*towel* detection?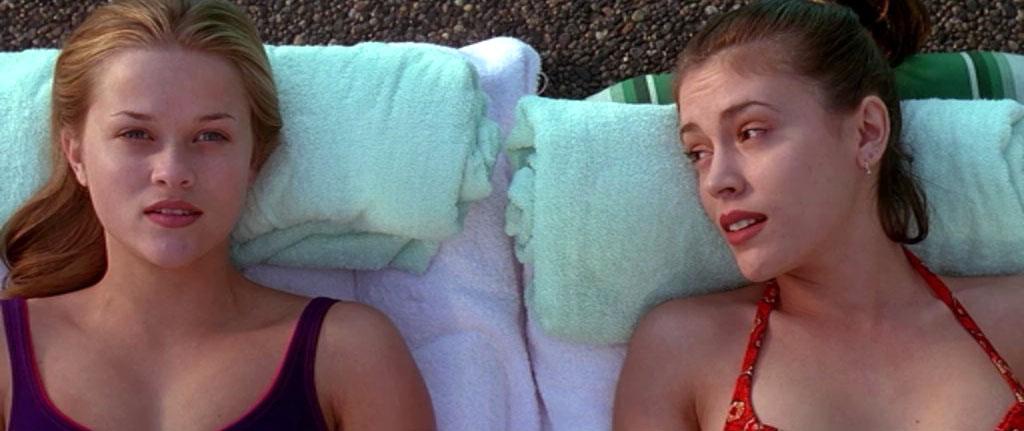
region(0, 41, 503, 274)
